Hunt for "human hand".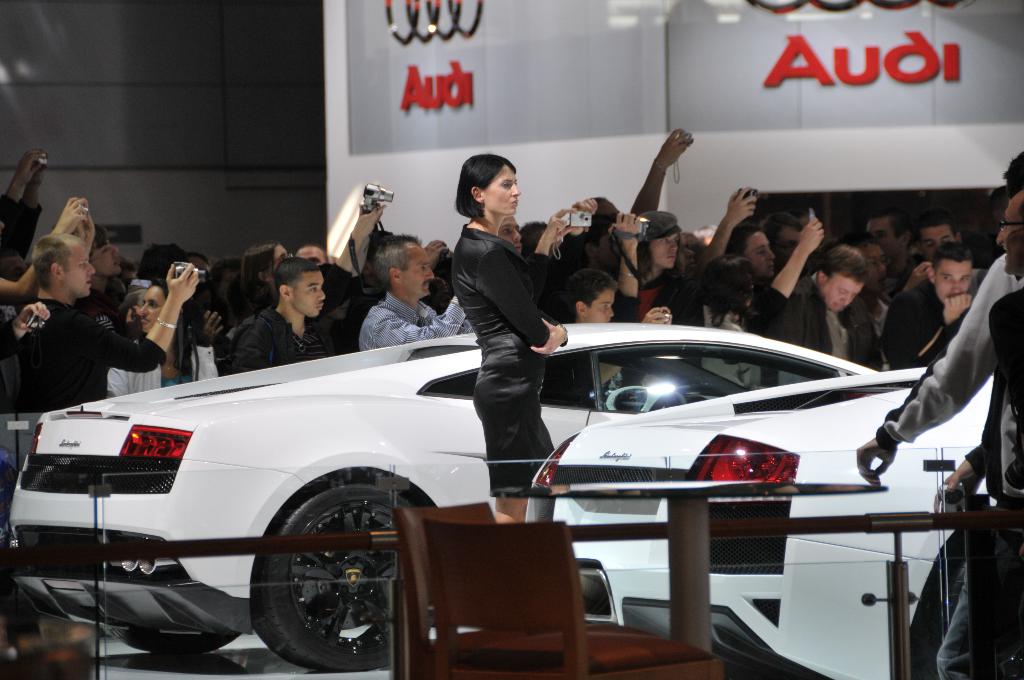
Hunted down at <region>942, 293, 973, 324</region>.
